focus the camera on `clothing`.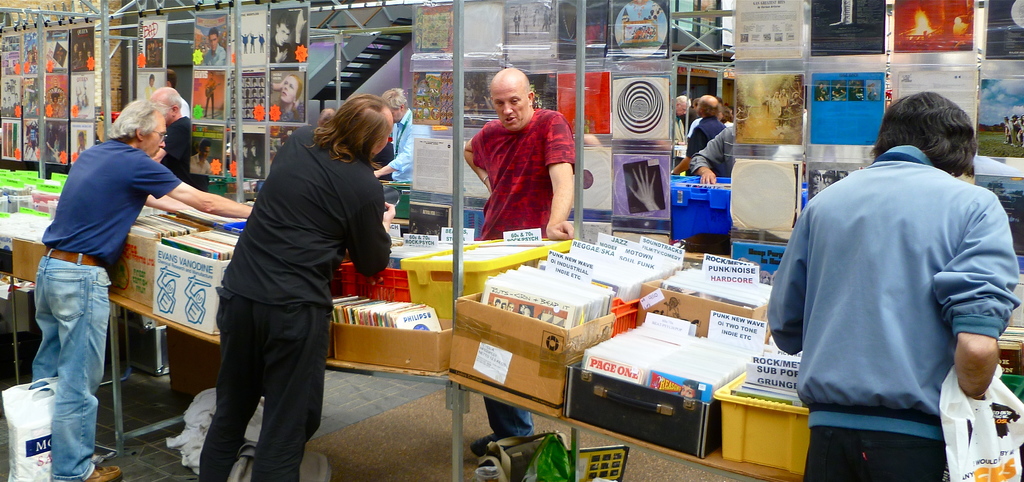
Focus region: <region>381, 104, 435, 186</region>.
